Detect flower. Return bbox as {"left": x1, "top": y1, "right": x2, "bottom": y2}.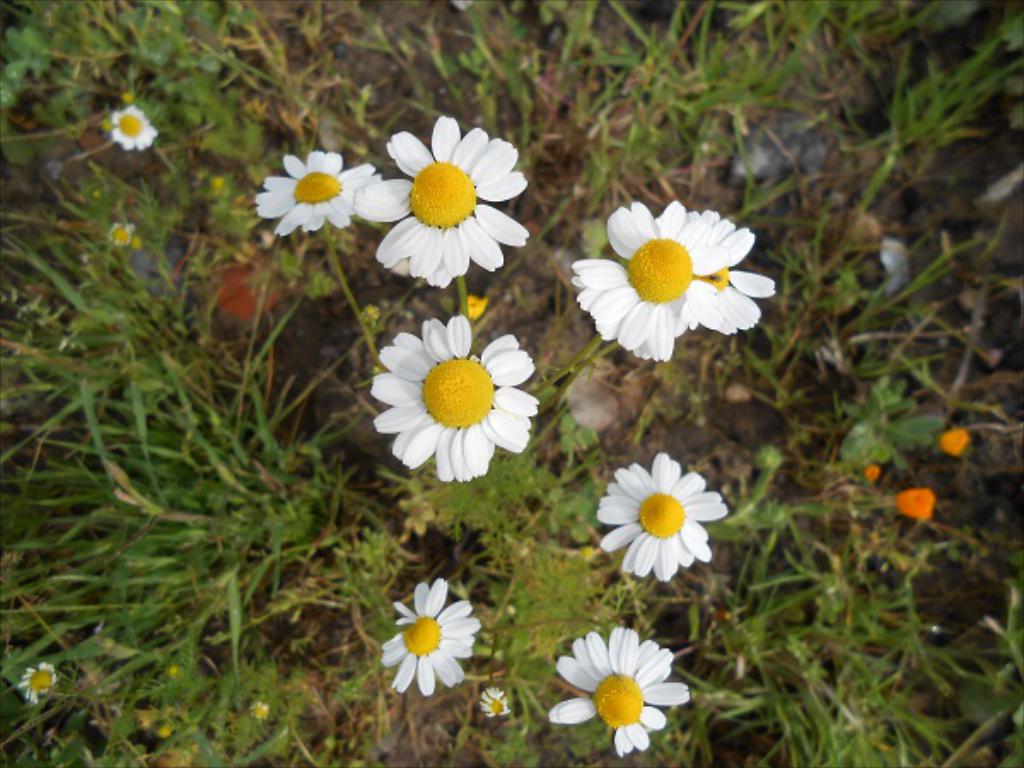
{"left": 551, "top": 626, "right": 684, "bottom": 763}.
